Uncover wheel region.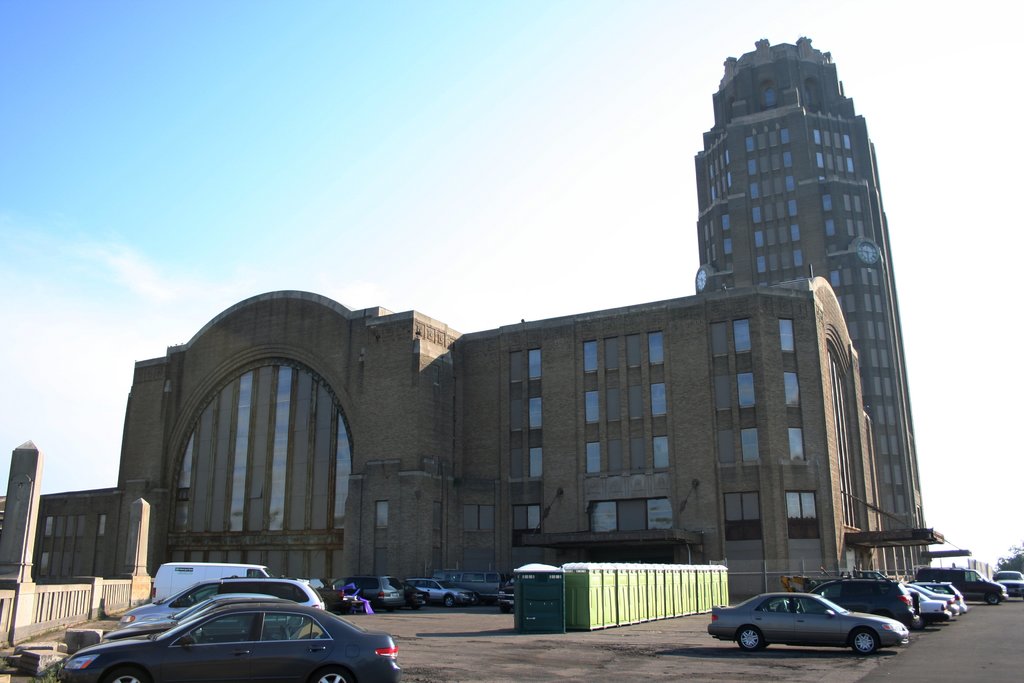
Uncovered: [908, 616, 924, 632].
